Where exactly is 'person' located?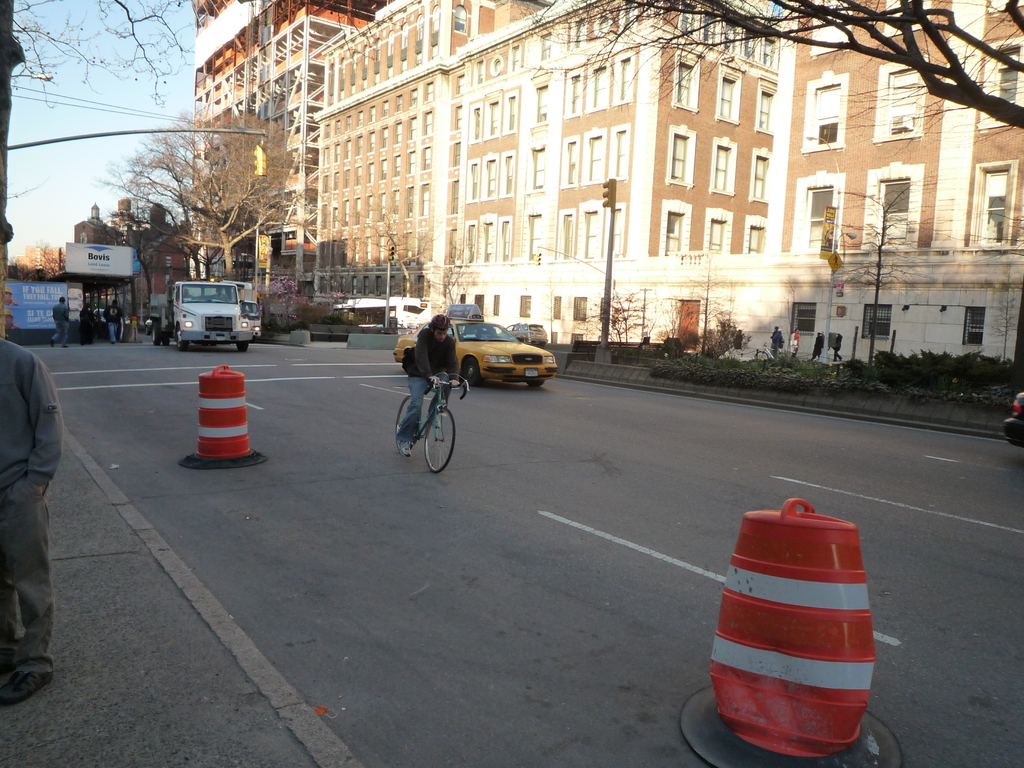
Its bounding box is [810, 331, 825, 360].
